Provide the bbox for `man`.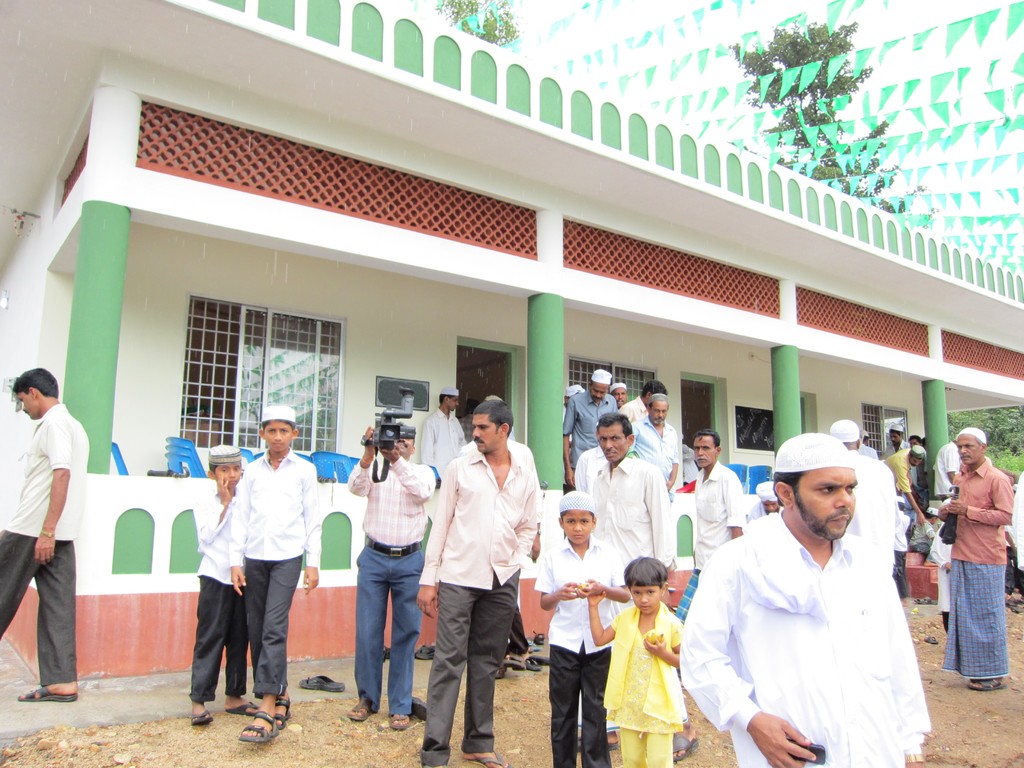
region(411, 397, 541, 767).
